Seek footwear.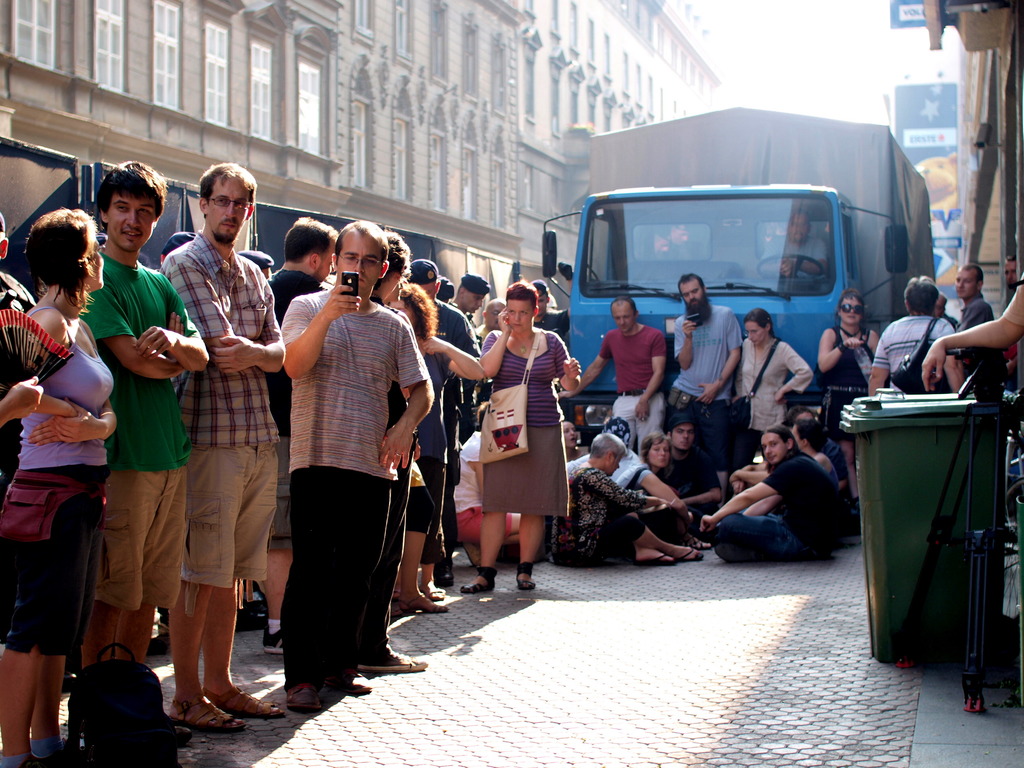
x1=327, y1=669, x2=365, y2=694.
